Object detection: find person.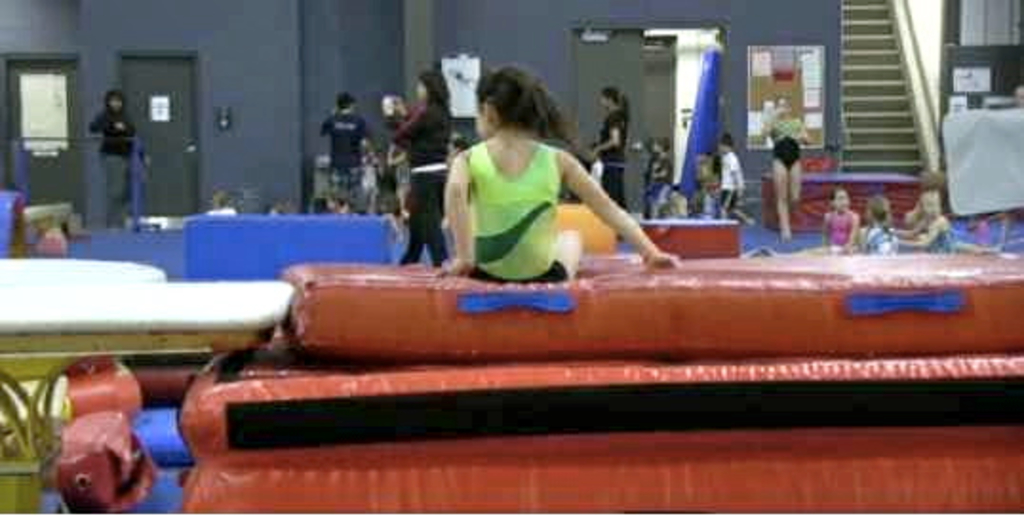
crop(445, 59, 679, 286).
